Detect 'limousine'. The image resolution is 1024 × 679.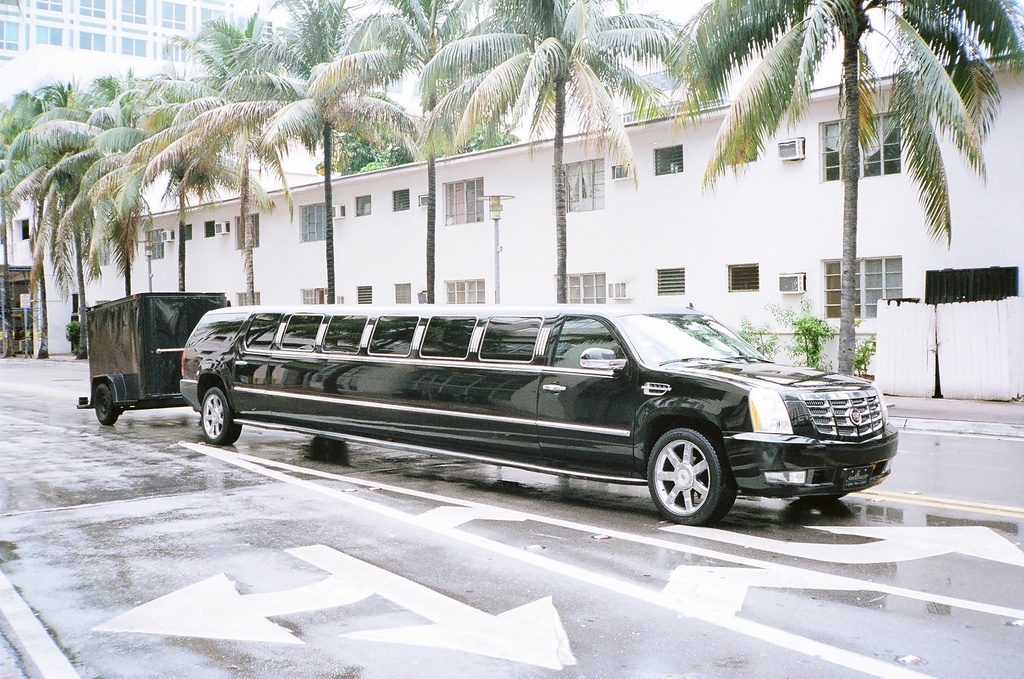
left=179, top=301, right=898, bottom=525.
